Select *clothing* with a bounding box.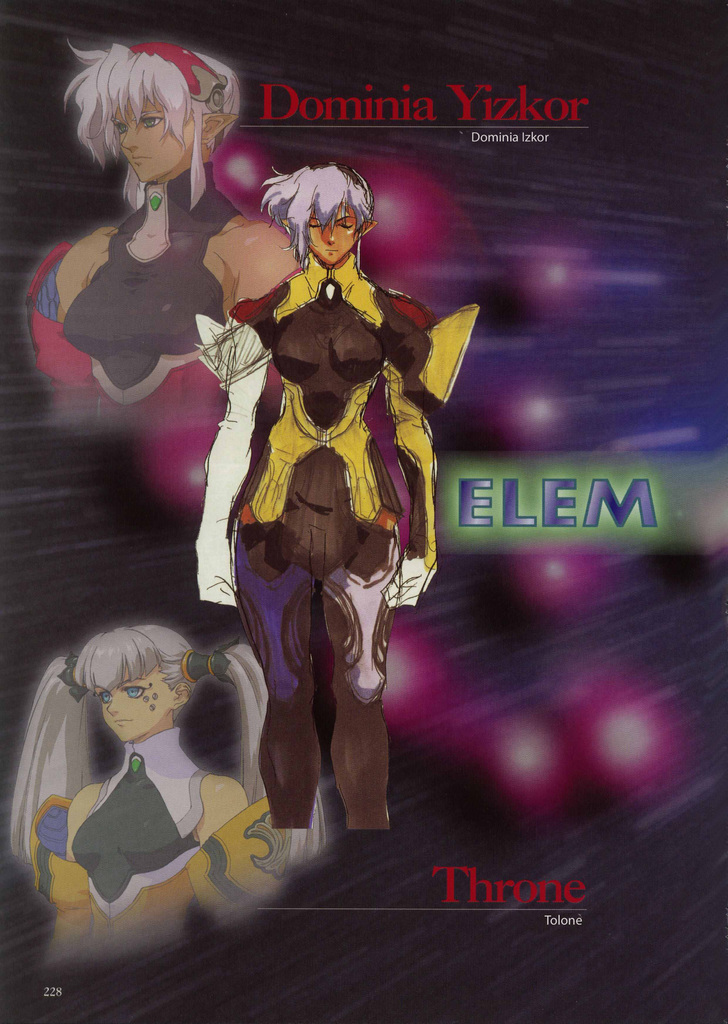
[left=192, top=254, right=447, bottom=833].
